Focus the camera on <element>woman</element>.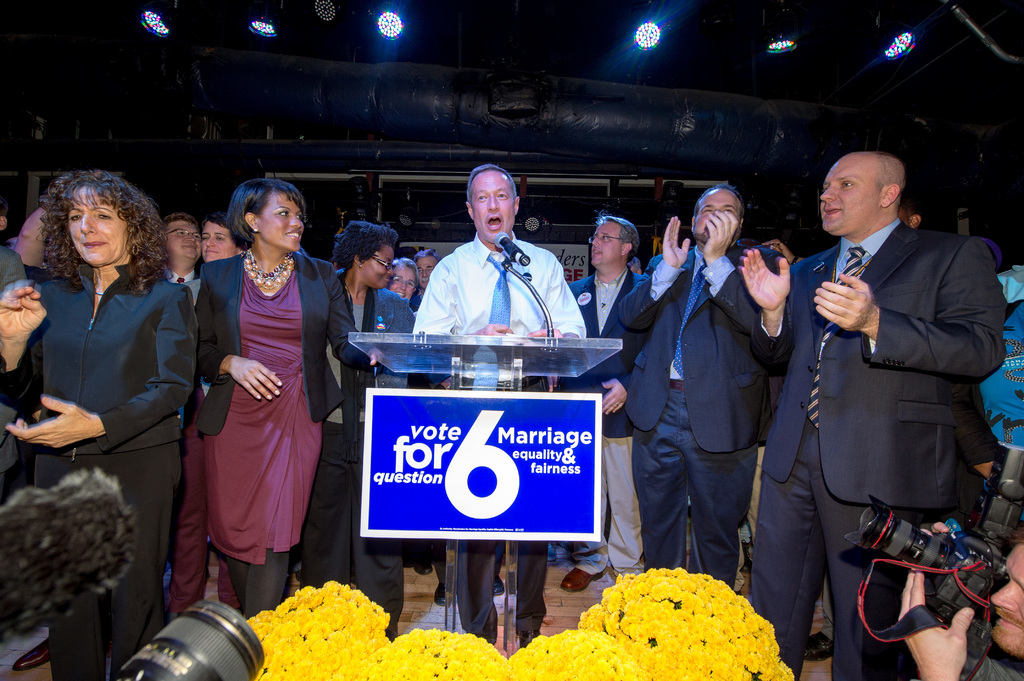
Focus region: 296 217 423 645.
